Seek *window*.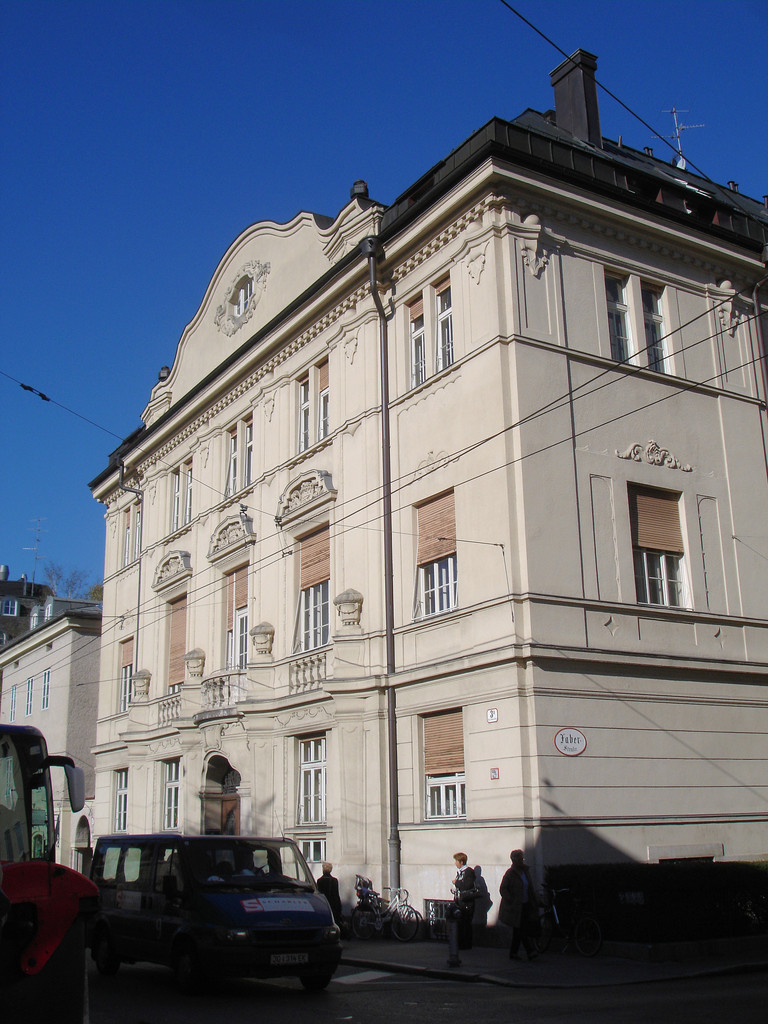
pyautogui.locateOnScreen(609, 271, 631, 362).
